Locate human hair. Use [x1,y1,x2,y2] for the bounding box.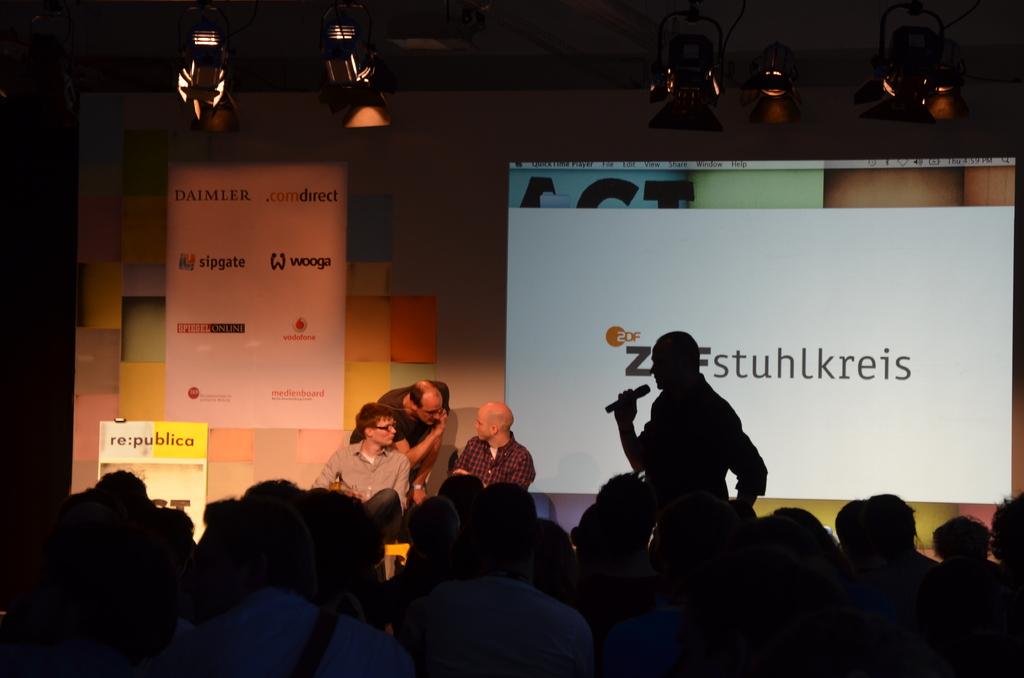
[408,380,439,411].
